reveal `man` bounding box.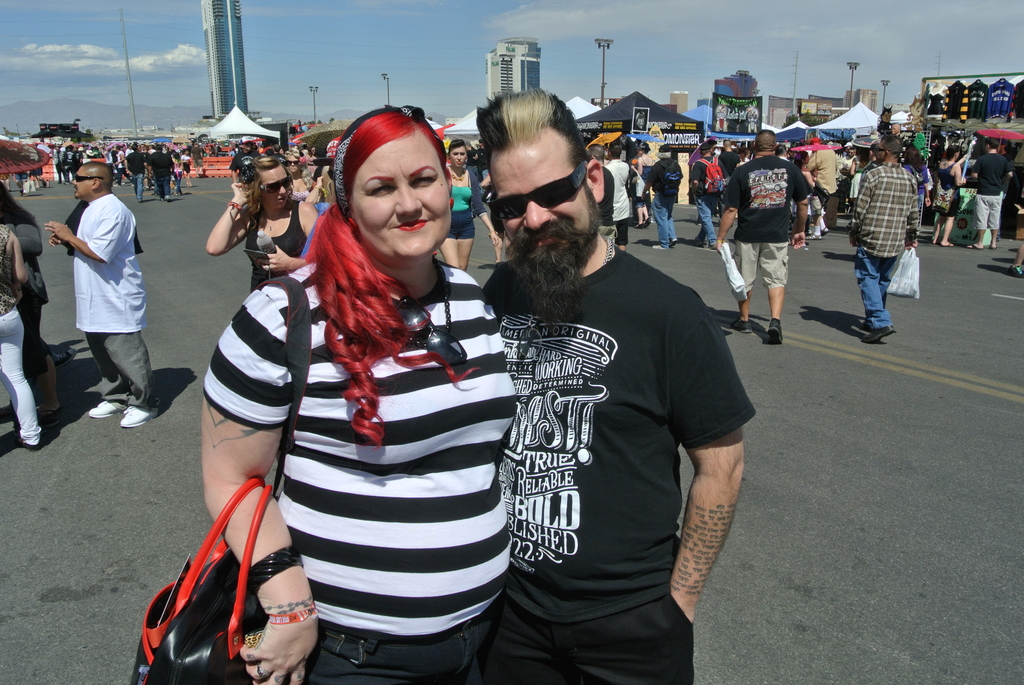
Revealed: region(643, 144, 685, 249).
